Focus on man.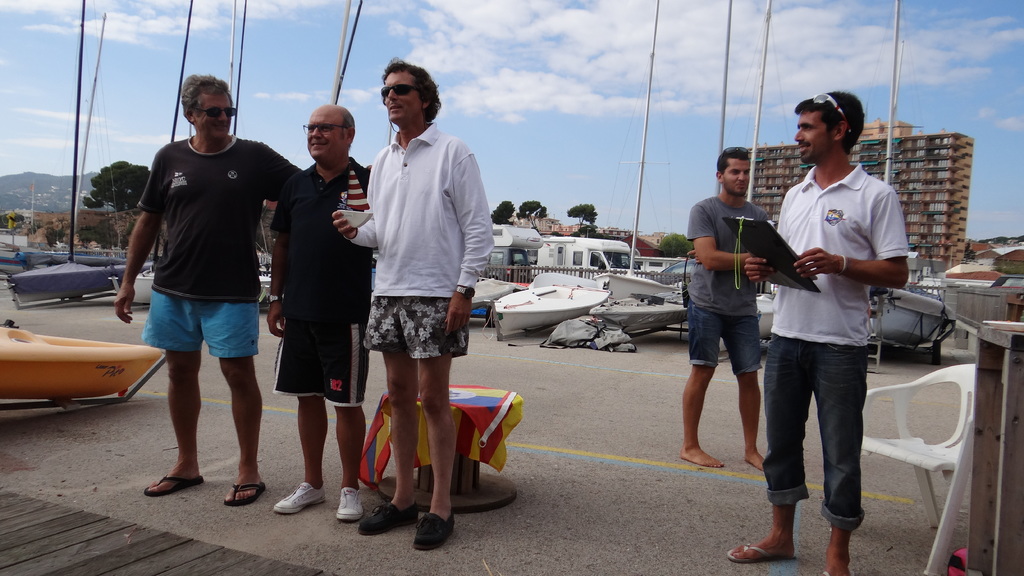
Focused at box(120, 70, 312, 512).
